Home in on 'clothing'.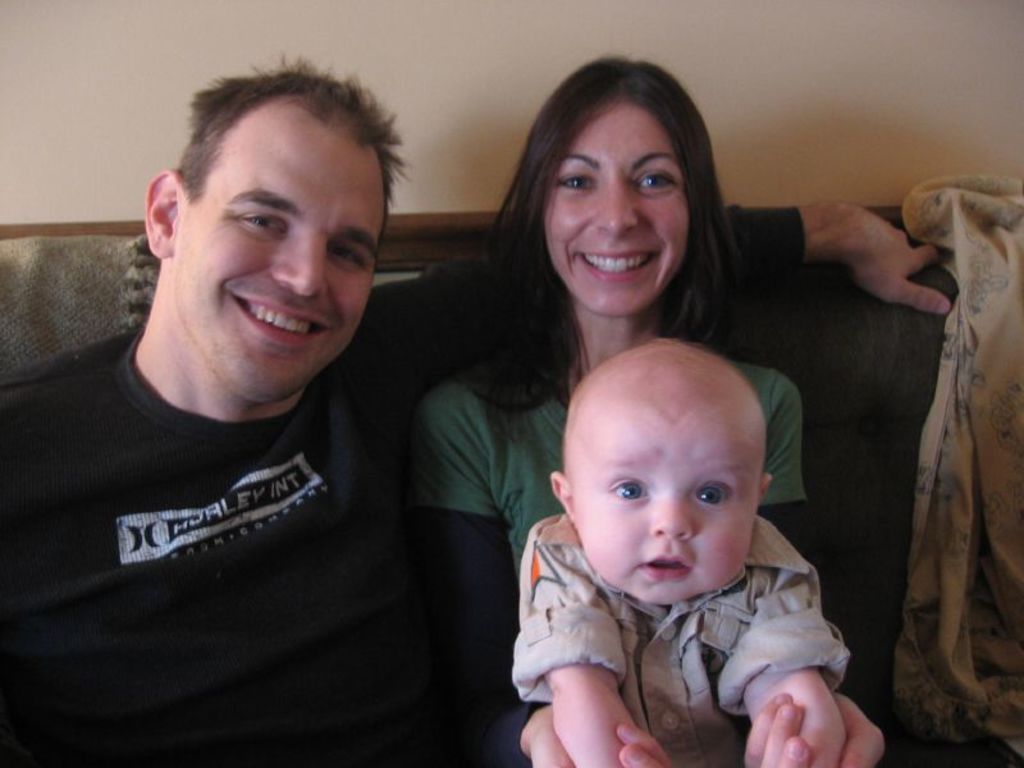
Homed in at [511,515,850,767].
